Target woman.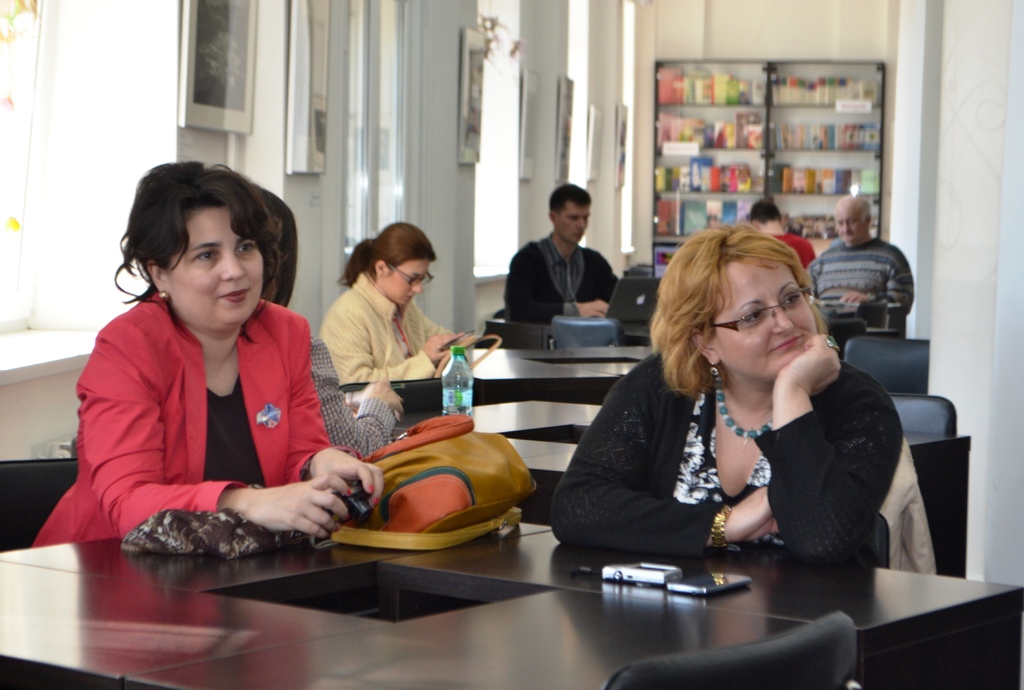
Target region: Rect(567, 196, 898, 611).
